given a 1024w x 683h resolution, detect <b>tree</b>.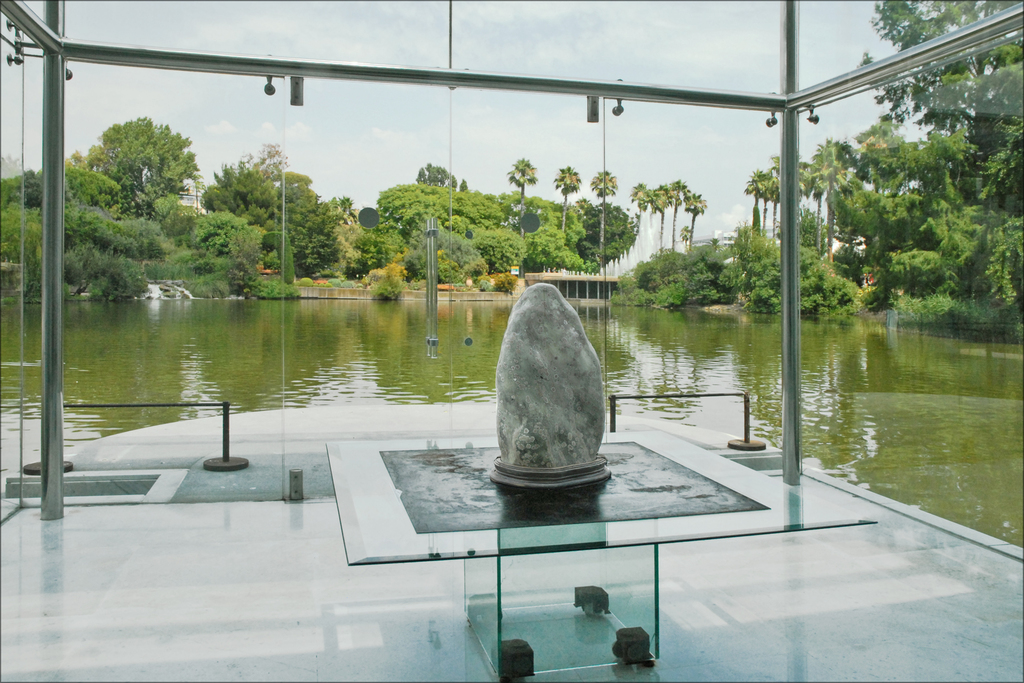
rect(860, 0, 1018, 141).
